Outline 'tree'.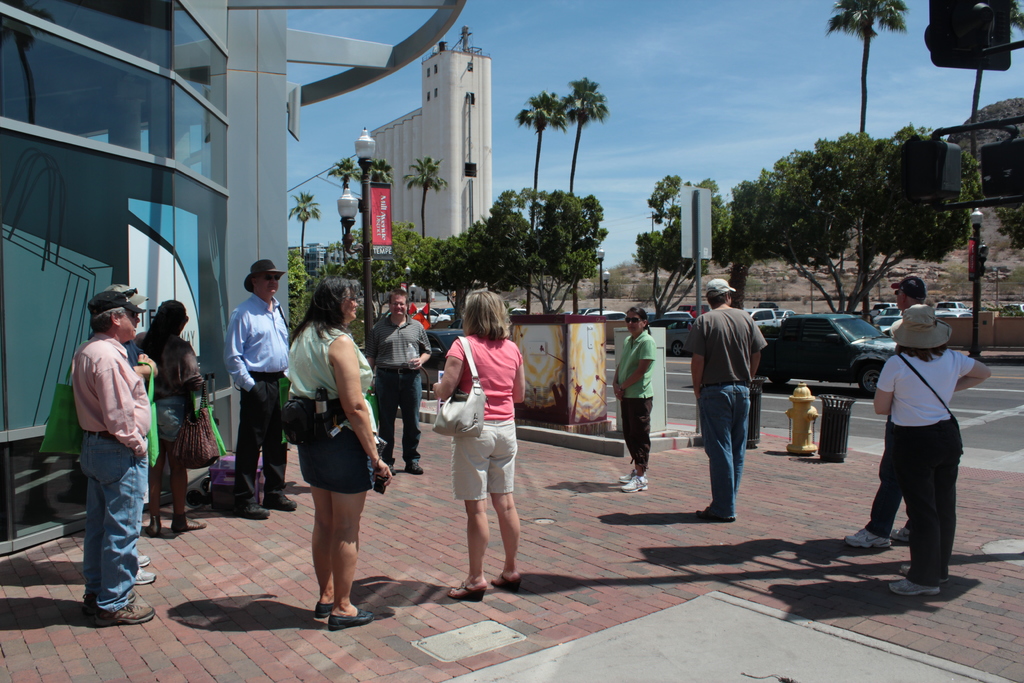
Outline: rect(556, 76, 611, 304).
